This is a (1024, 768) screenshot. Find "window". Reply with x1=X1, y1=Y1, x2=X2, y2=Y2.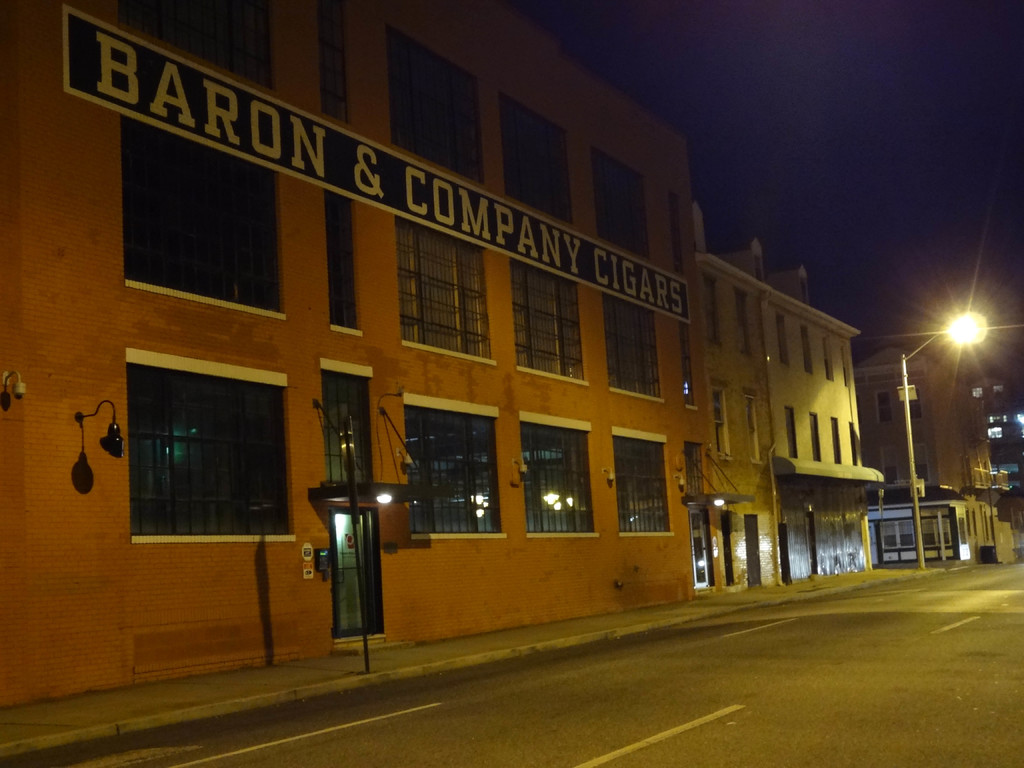
x1=591, y1=148, x2=648, y2=257.
